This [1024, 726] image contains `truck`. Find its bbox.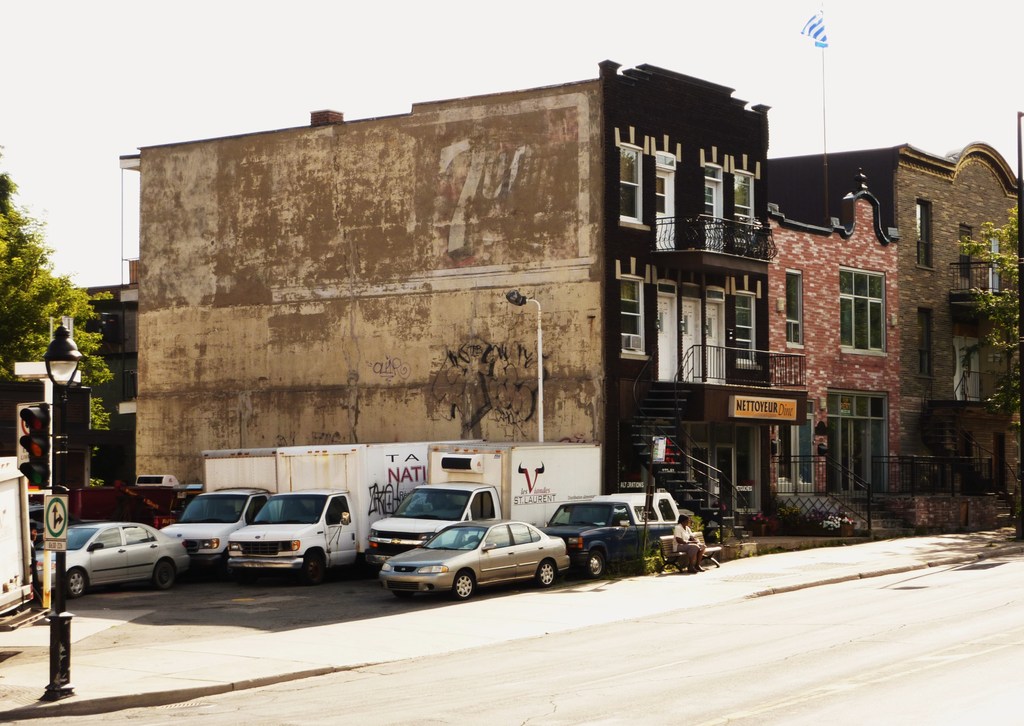
region(158, 446, 365, 581).
